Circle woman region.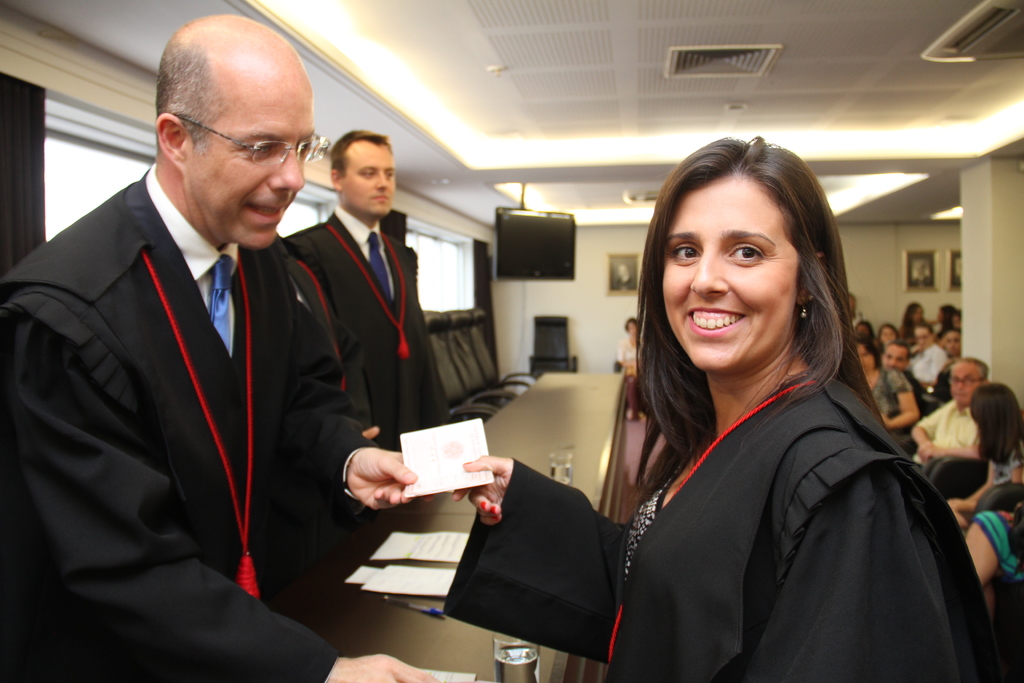
Region: locate(455, 131, 1012, 682).
